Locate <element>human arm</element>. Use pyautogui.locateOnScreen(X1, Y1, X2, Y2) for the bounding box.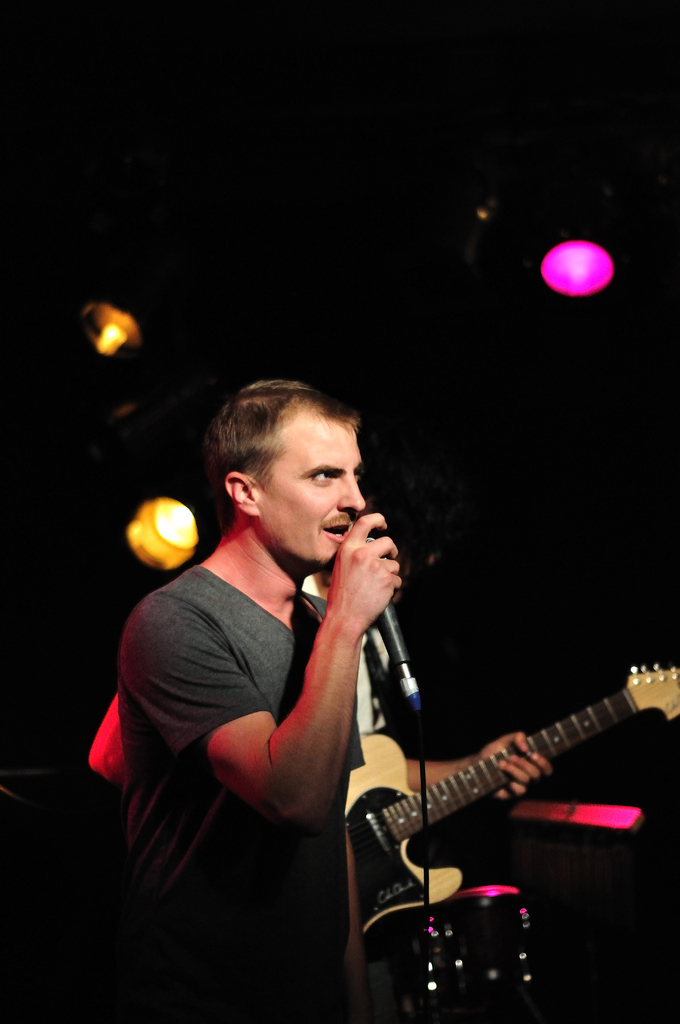
pyautogui.locateOnScreen(406, 724, 560, 807).
